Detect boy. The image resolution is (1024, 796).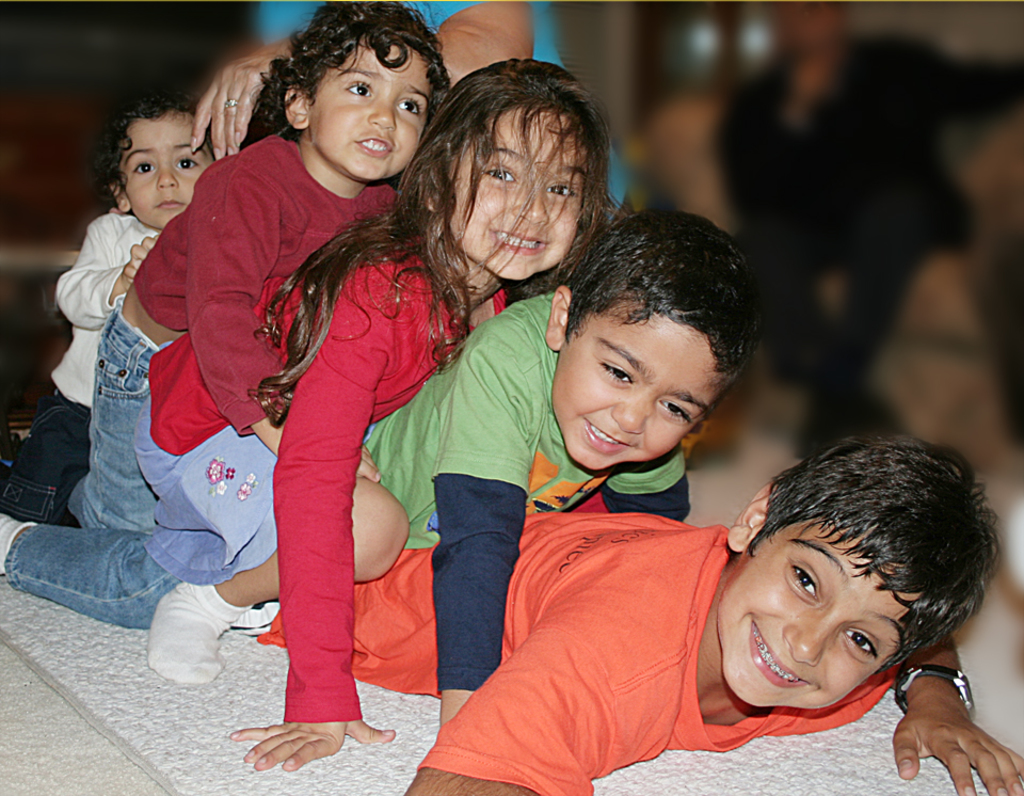
(0,433,1023,795).
